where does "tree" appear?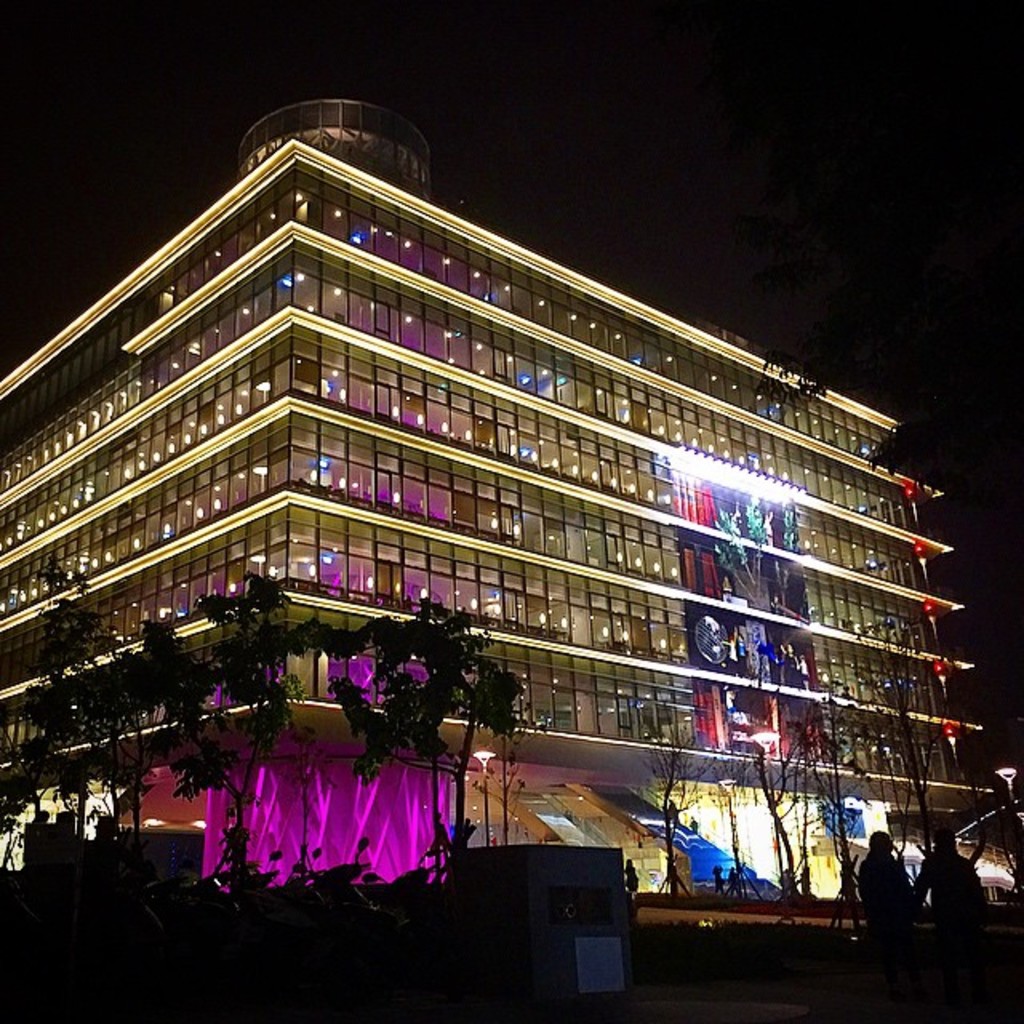
Appears at {"left": 806, "top": 682, "right": 891, "bottom": 878}.
